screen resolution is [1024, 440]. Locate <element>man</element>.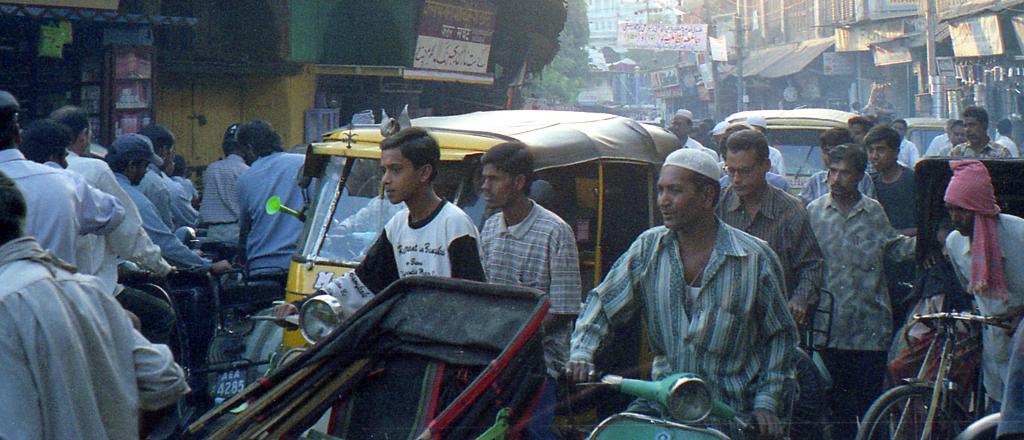
box=[0, 168, 189, 439].
